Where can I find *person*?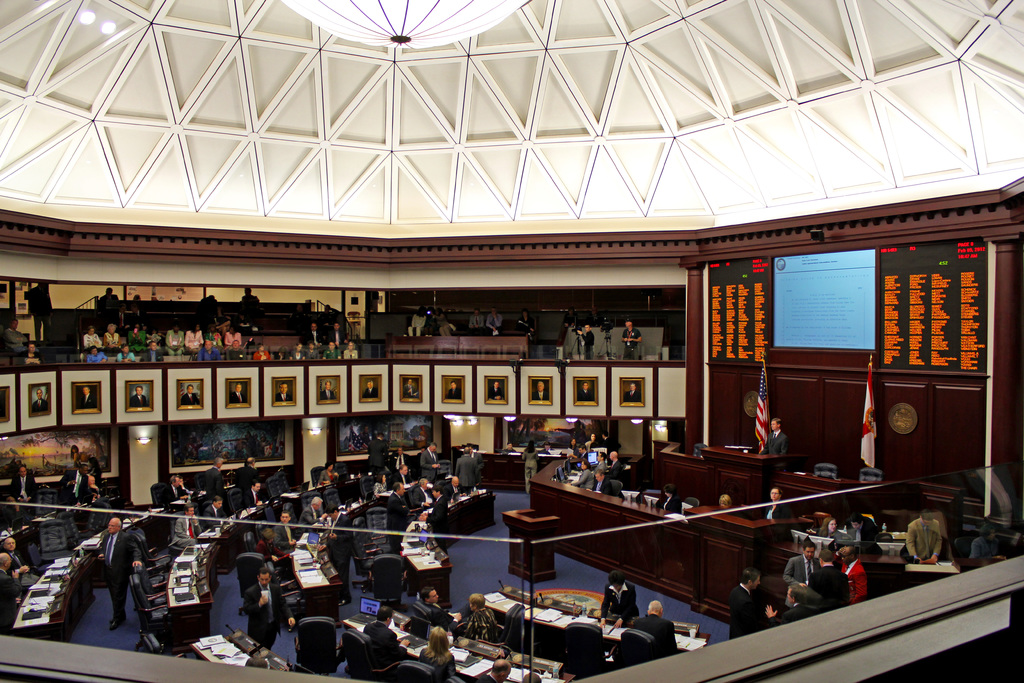
You can find it at <bbox>97, 288, 124, 304</bbox>.
